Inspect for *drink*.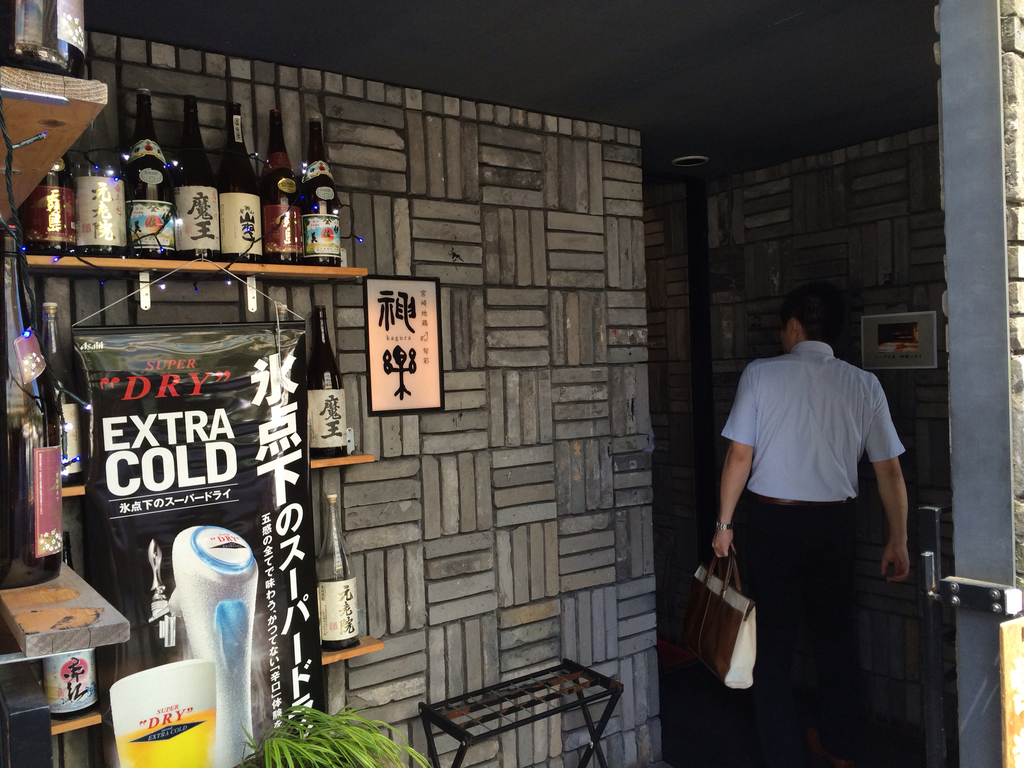
Inspection: locate(216, 104, 260, 260).
